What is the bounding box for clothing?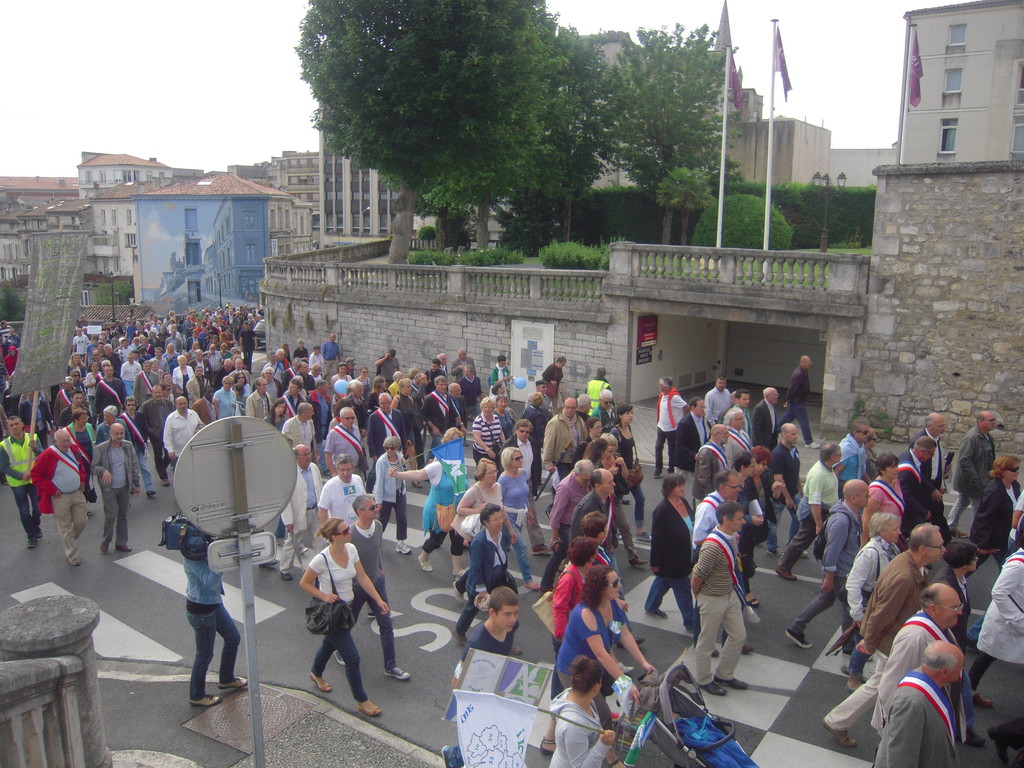
detection(204, 349, 222, 375).
